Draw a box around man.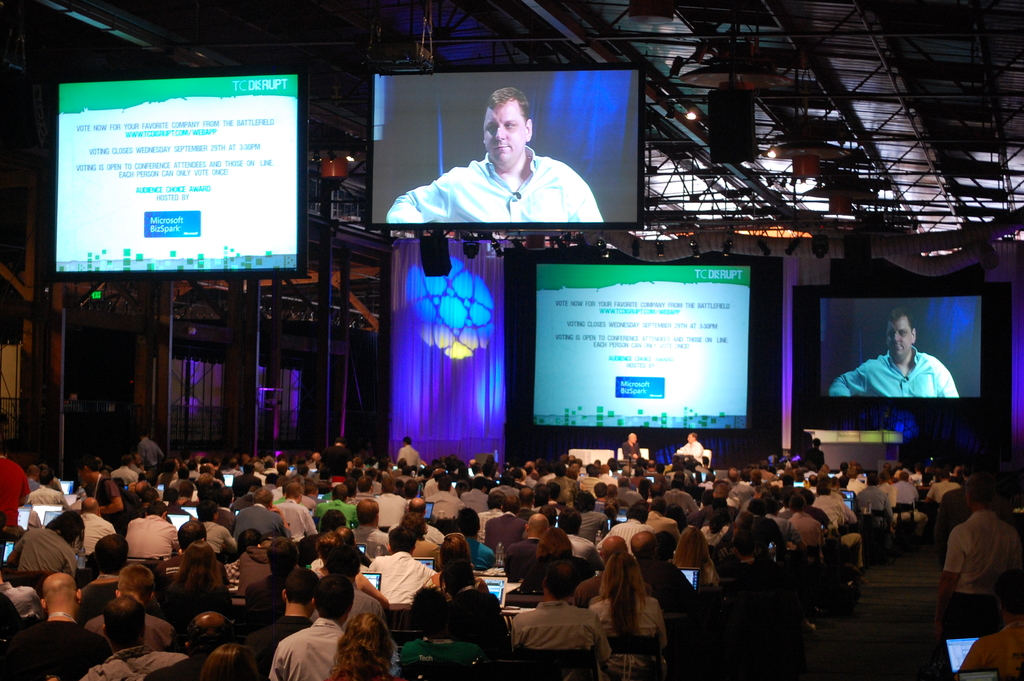
[x1=148, y1=518, x2=236, y2=602].
